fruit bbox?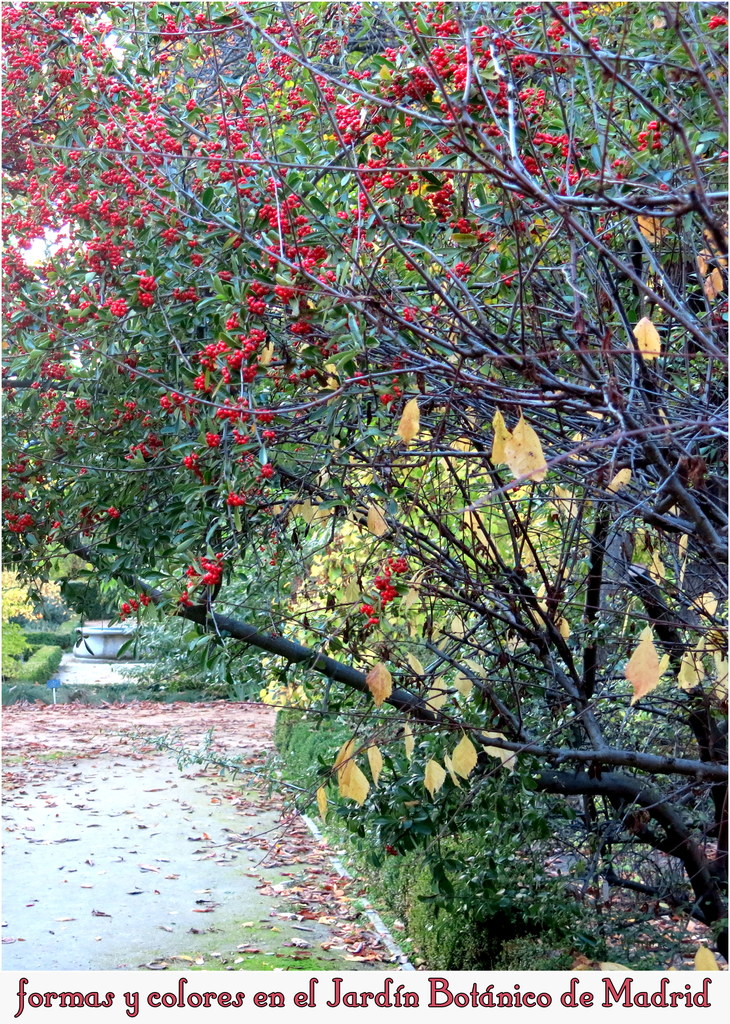
box=[186, 95, 200, 113]
